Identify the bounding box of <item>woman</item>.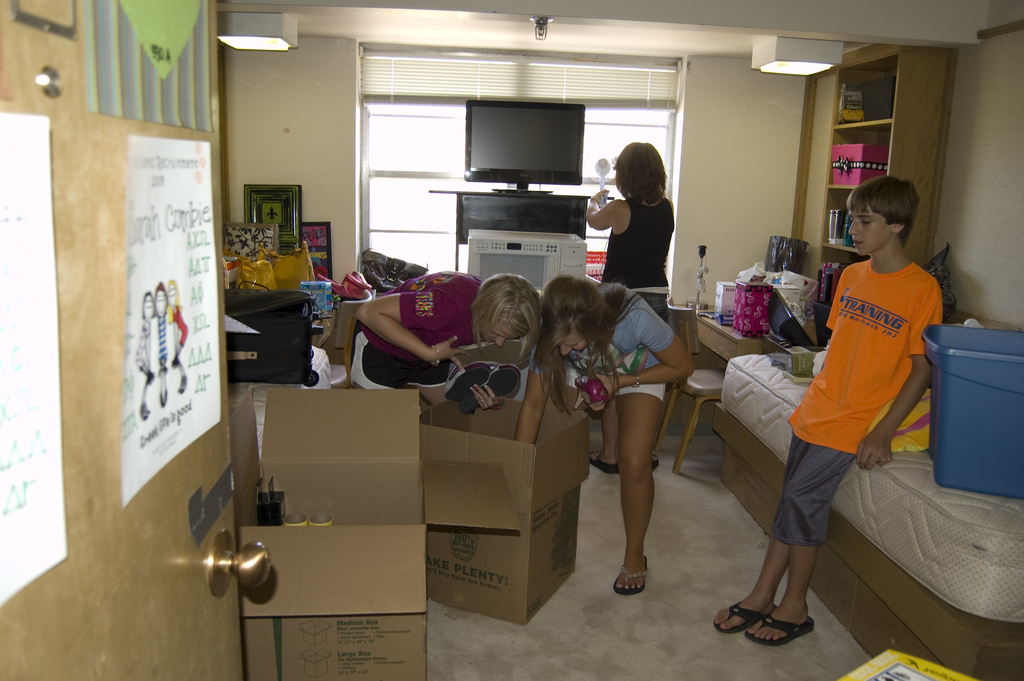
left=166, top=283, right=189, bottom=396.
